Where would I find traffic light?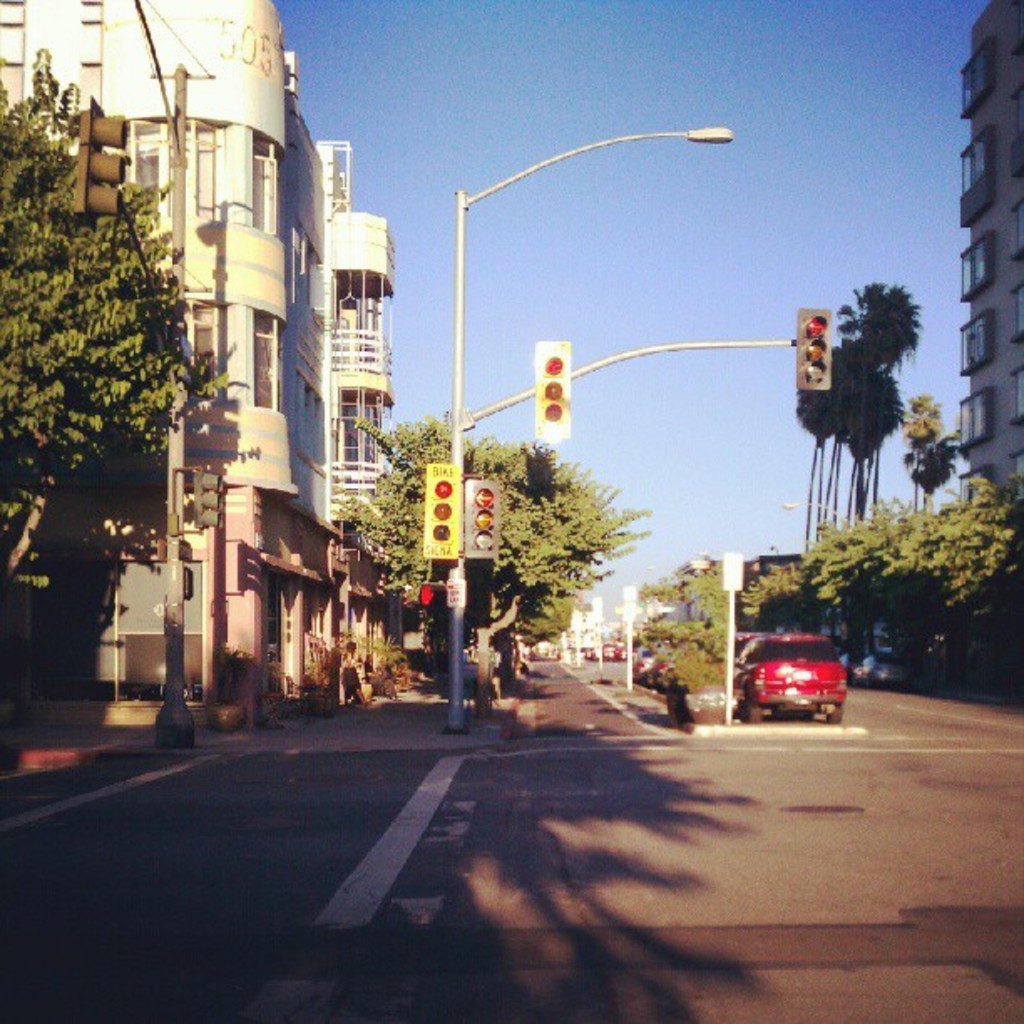
At 420:584:448:607.
